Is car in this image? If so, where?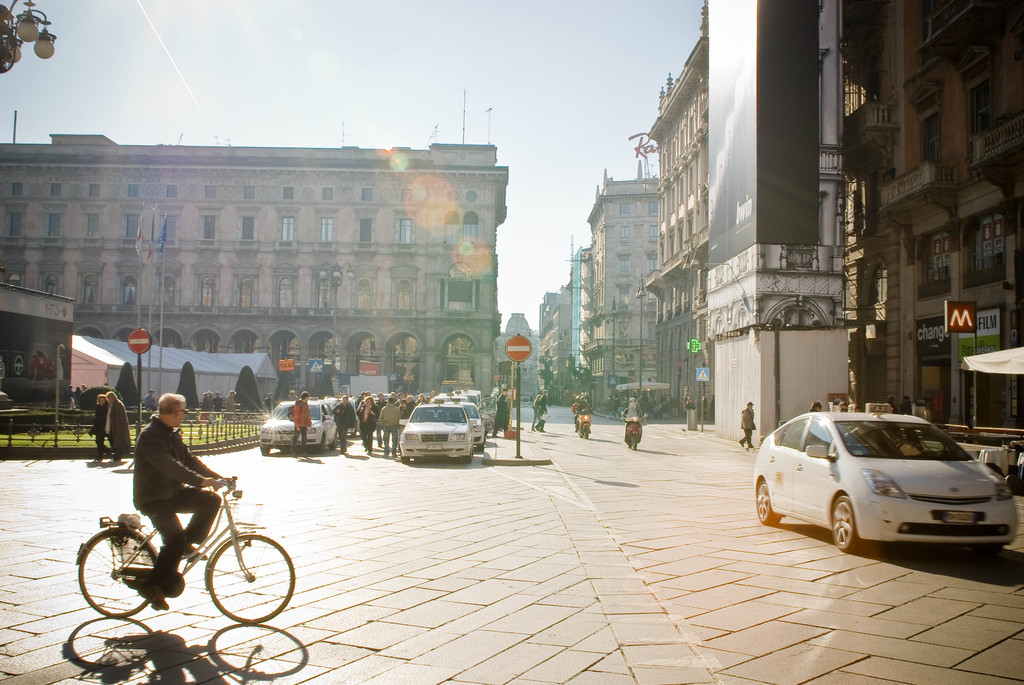
Yes, at region(265, 391, 334, 443).
